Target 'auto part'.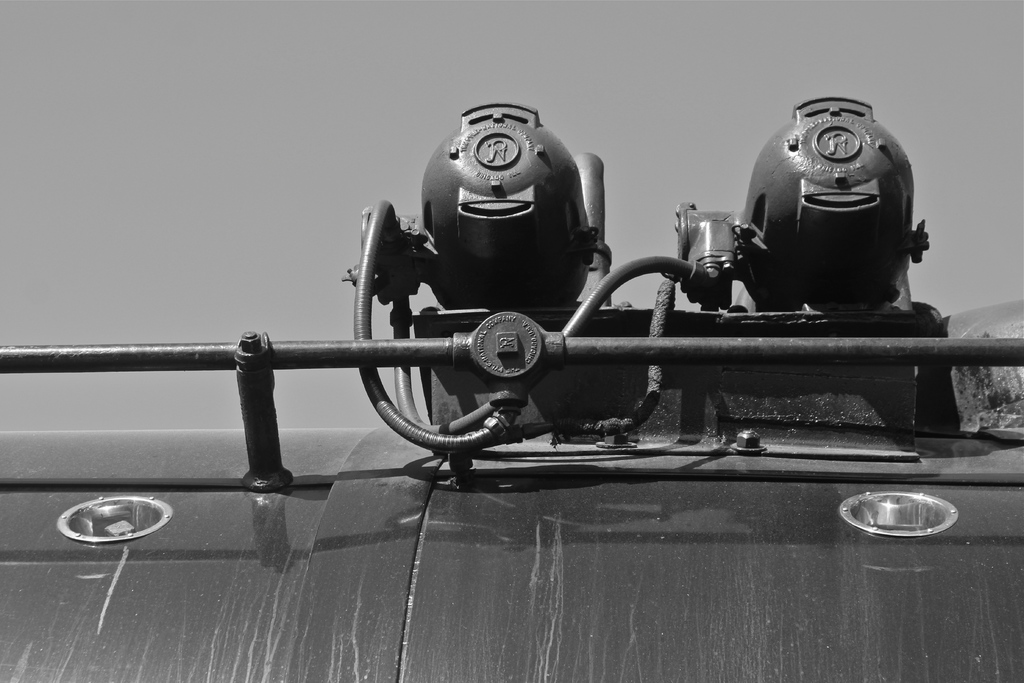
Target region: [51, 495, 164, 564].
